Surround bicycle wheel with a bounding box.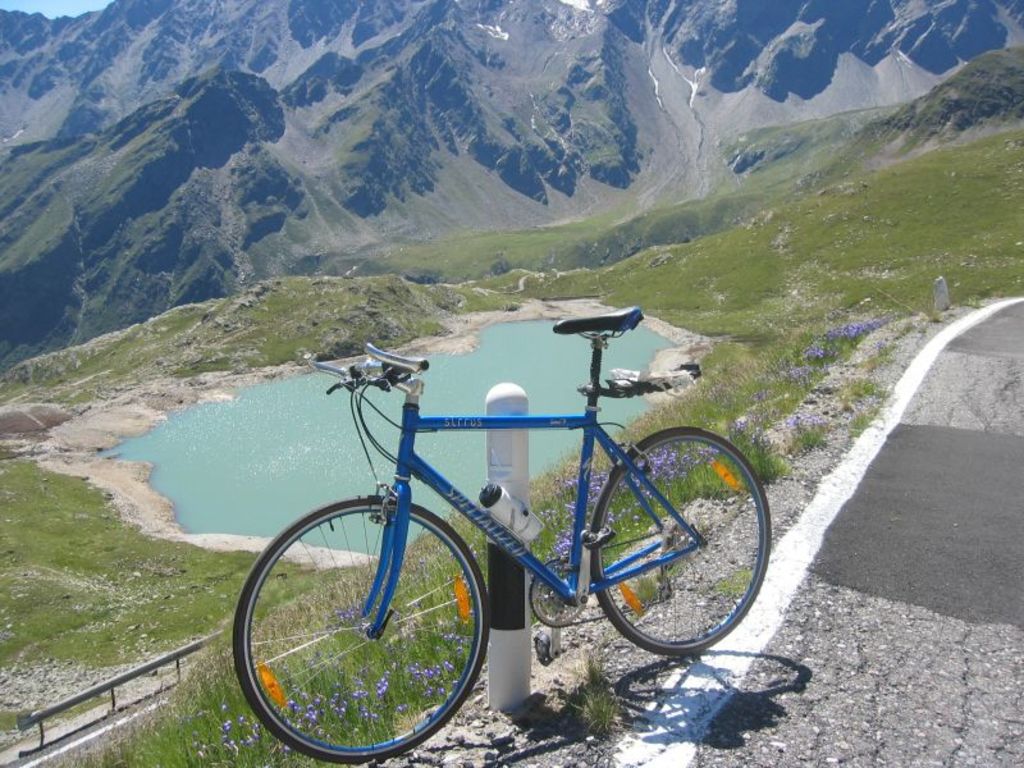
(261, 485, 500, 762).
